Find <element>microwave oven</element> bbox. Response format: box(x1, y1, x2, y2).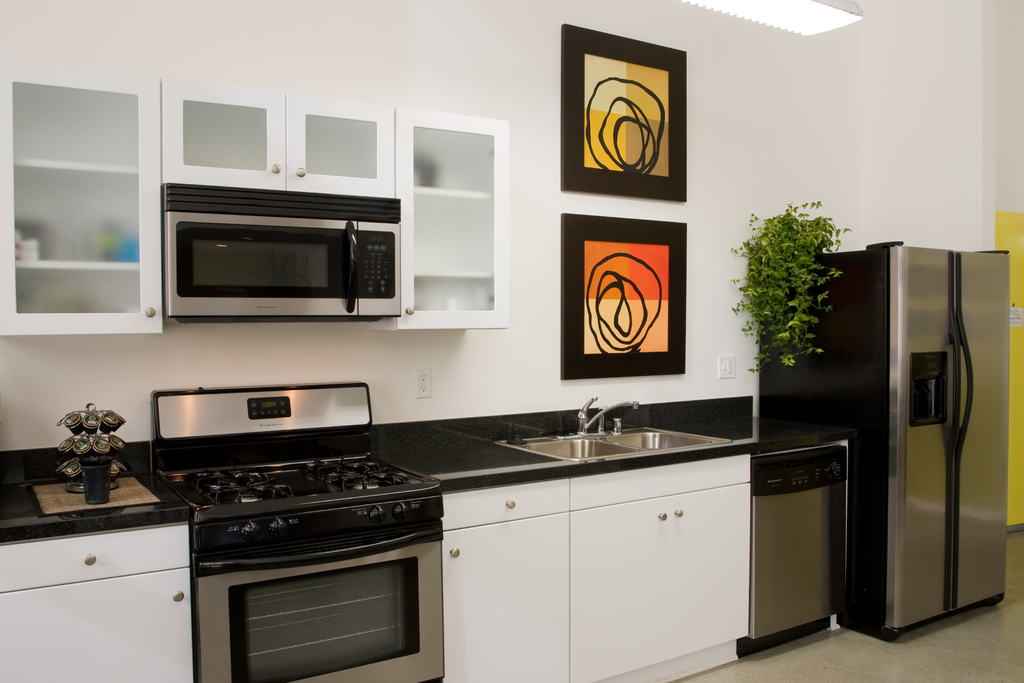
box(161, 191, 399, 316).
